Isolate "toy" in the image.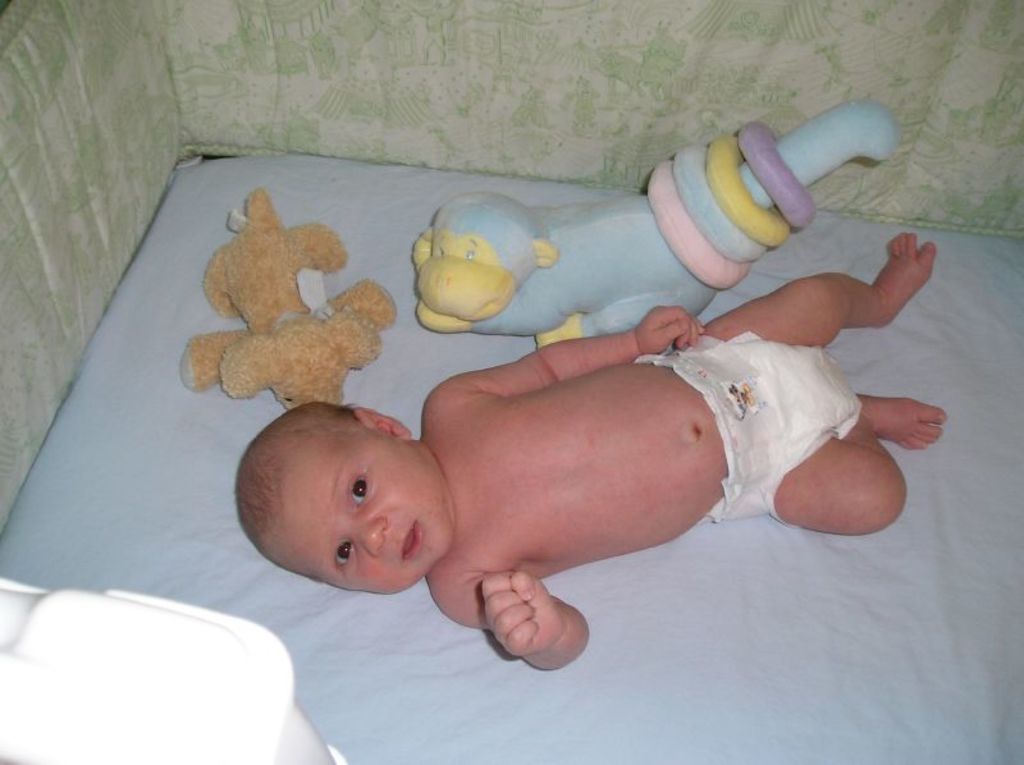
Isolated region: crop(182, 188, 396, 406).
